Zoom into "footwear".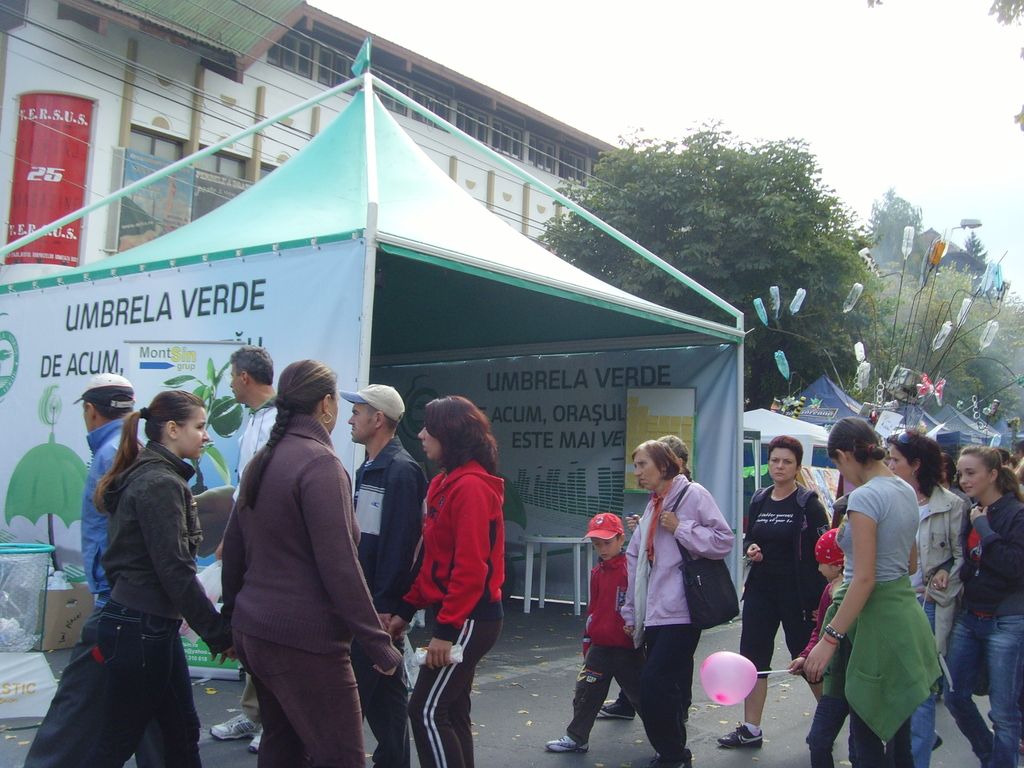
Zoom target: [547, 731, 591, 753].
